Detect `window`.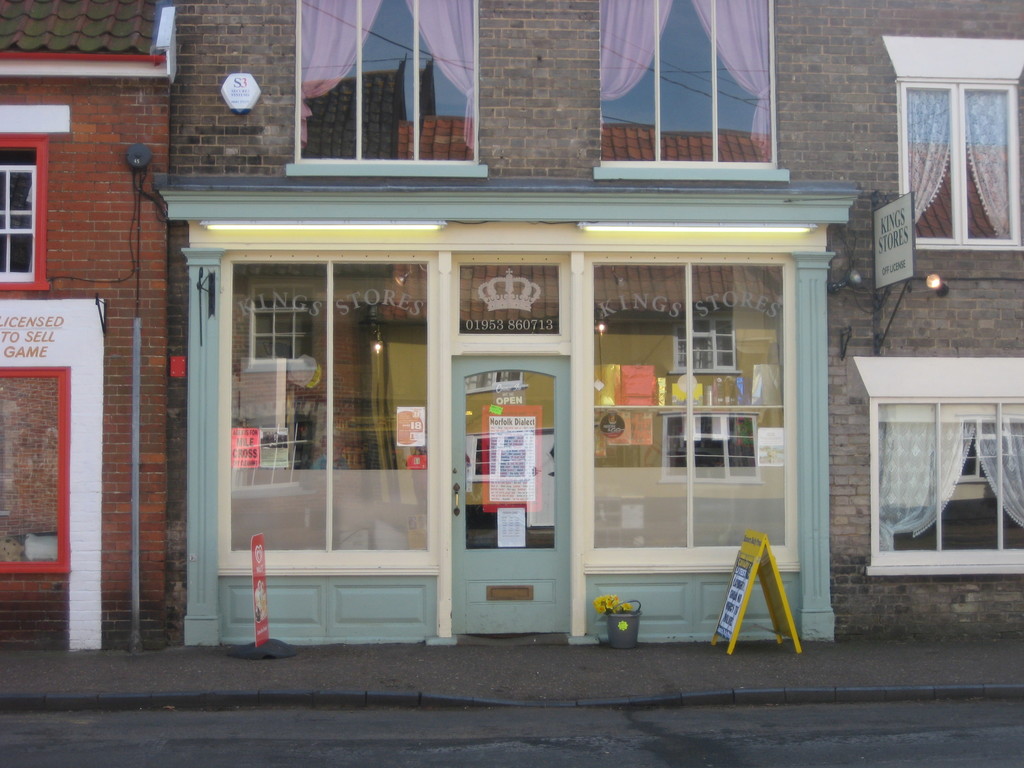
Detected at [left=0, top=135, right=49, bottom=290].
